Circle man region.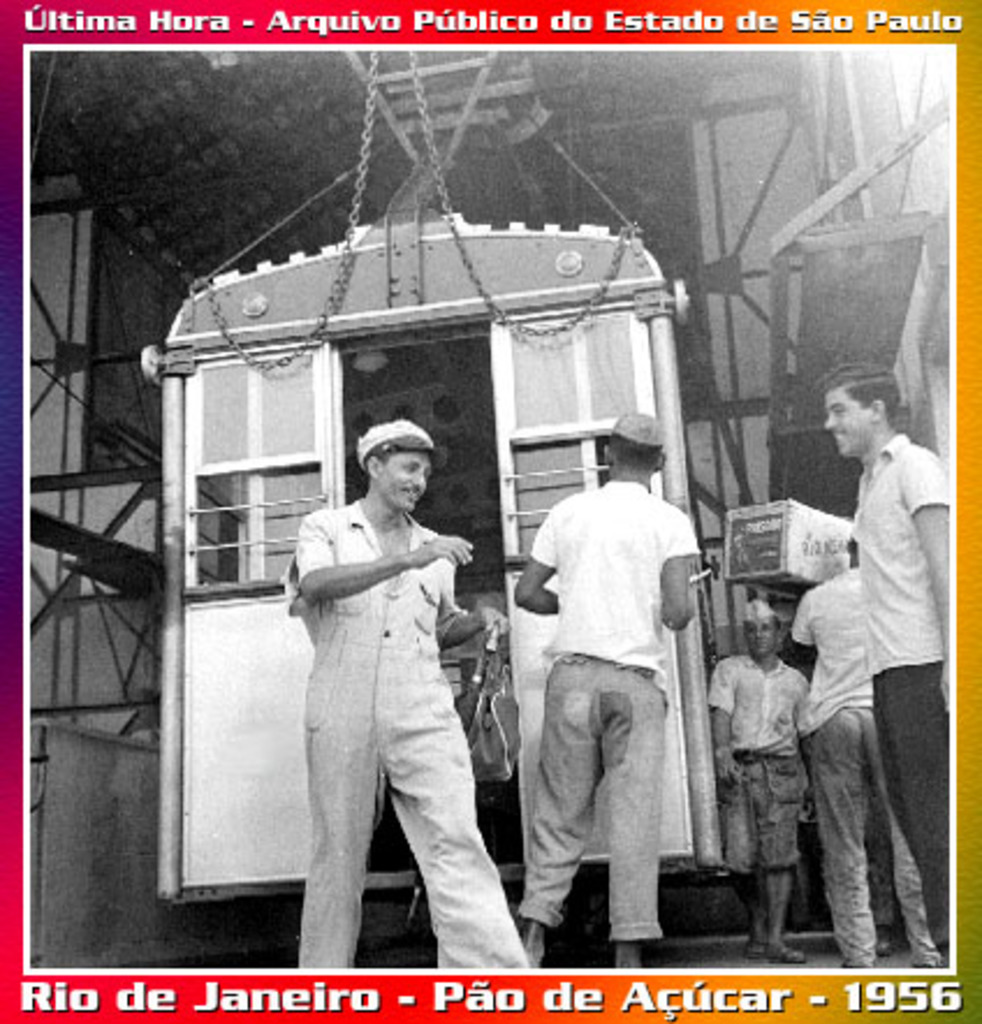
Region: [left=507, top=419, right=730, bottom=959].
